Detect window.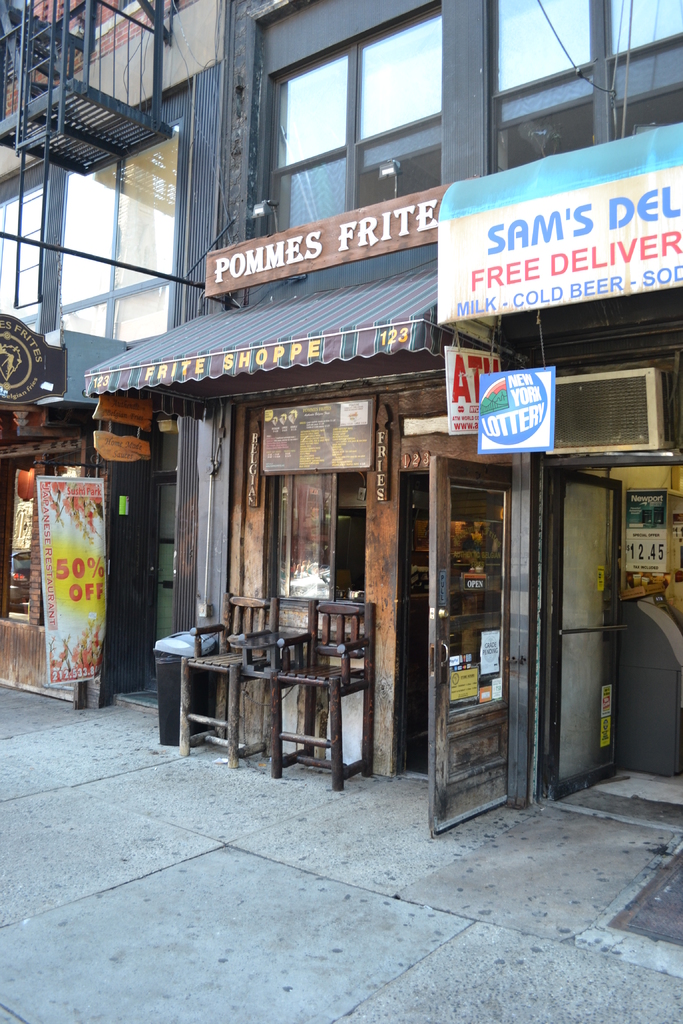
Detected at x1=488 y1=0 x2=682 y2=173.
